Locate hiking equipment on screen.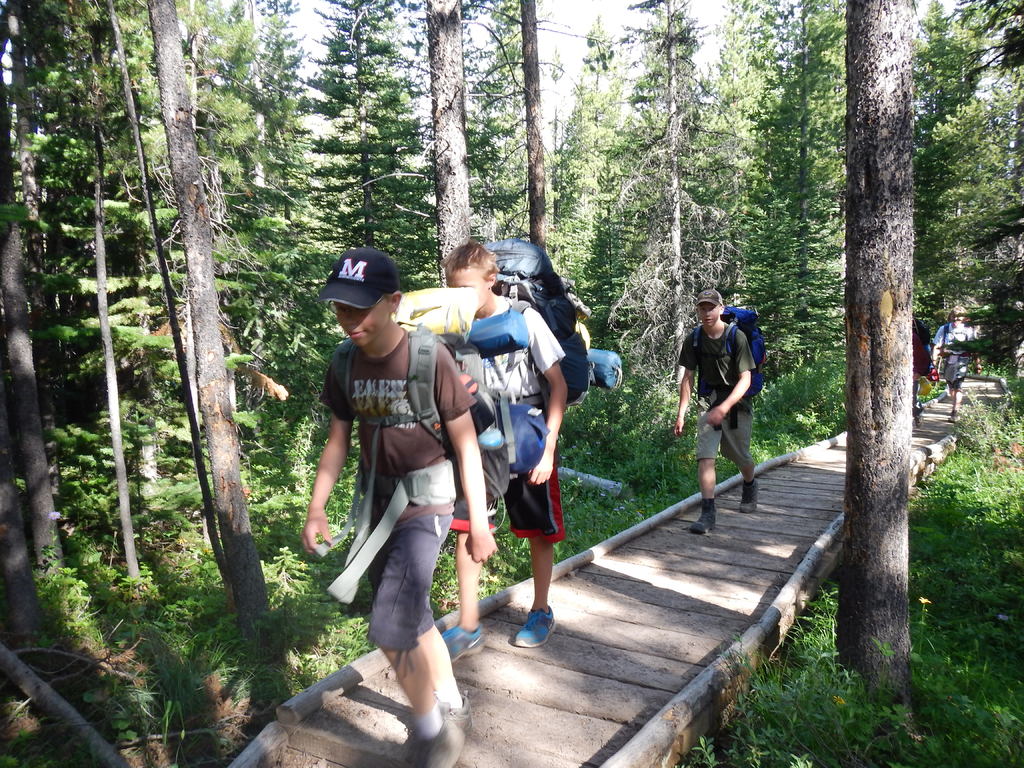
On screen at rect(474, 240, 591, 413).
